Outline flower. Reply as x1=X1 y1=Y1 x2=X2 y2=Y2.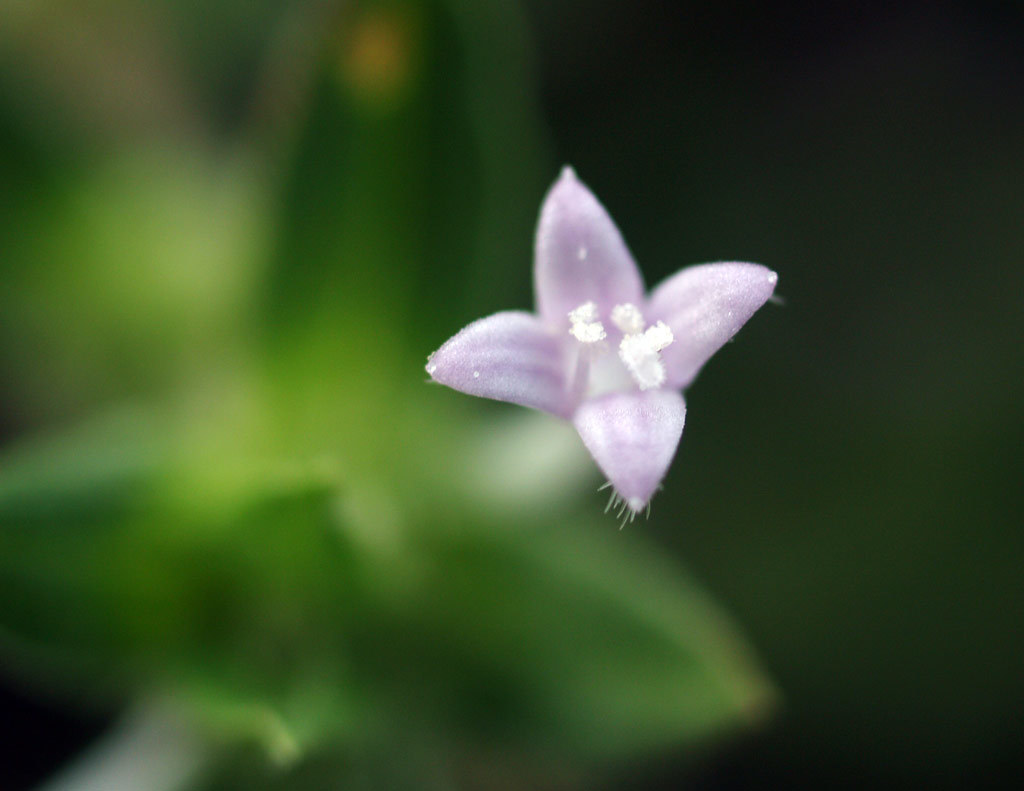
x1=425 y1=157 x2=783 y2=526.
